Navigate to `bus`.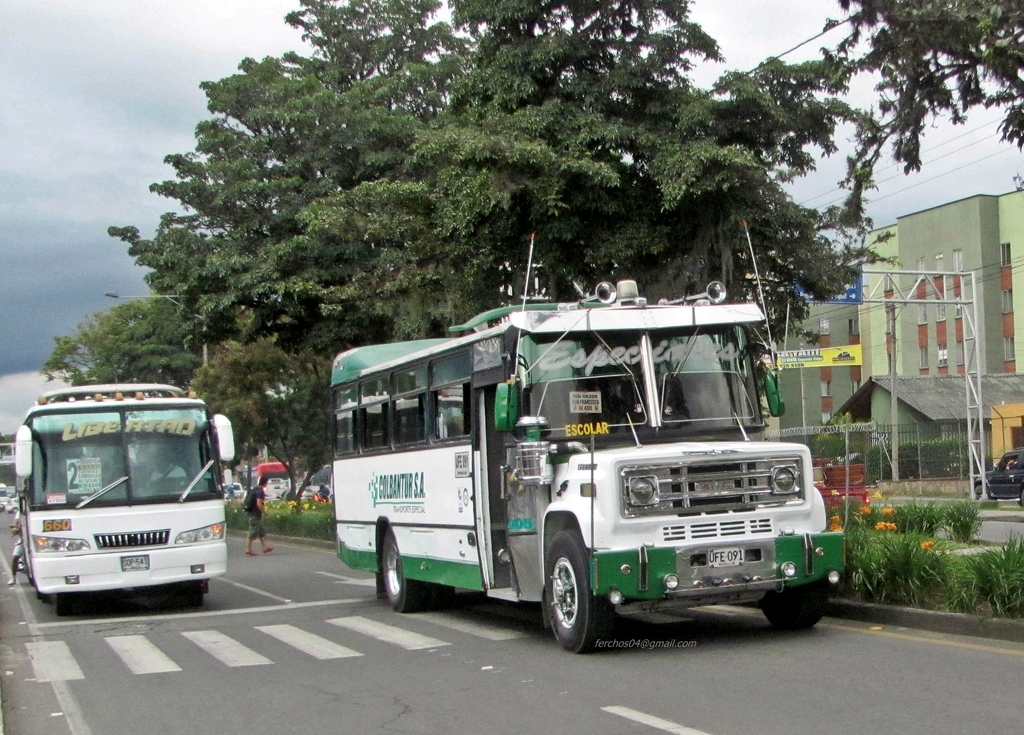
Navigation target: <box>11,386,234,622</box>.
